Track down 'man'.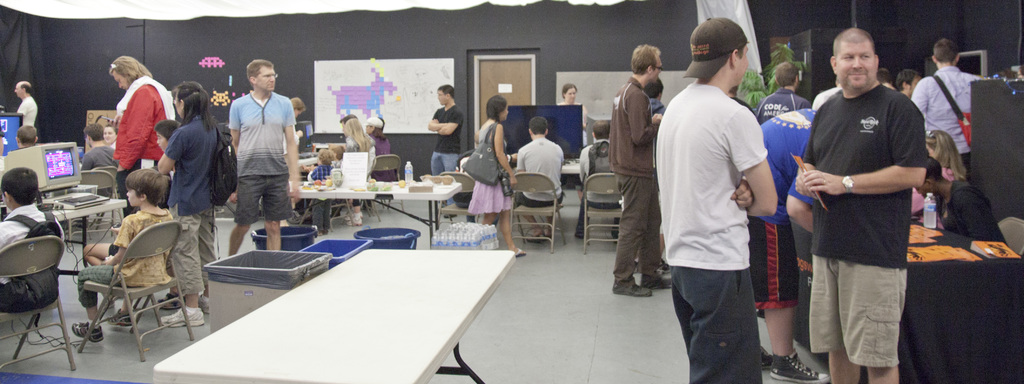
Tracked to bbox=(75, 124, 114, 202).
